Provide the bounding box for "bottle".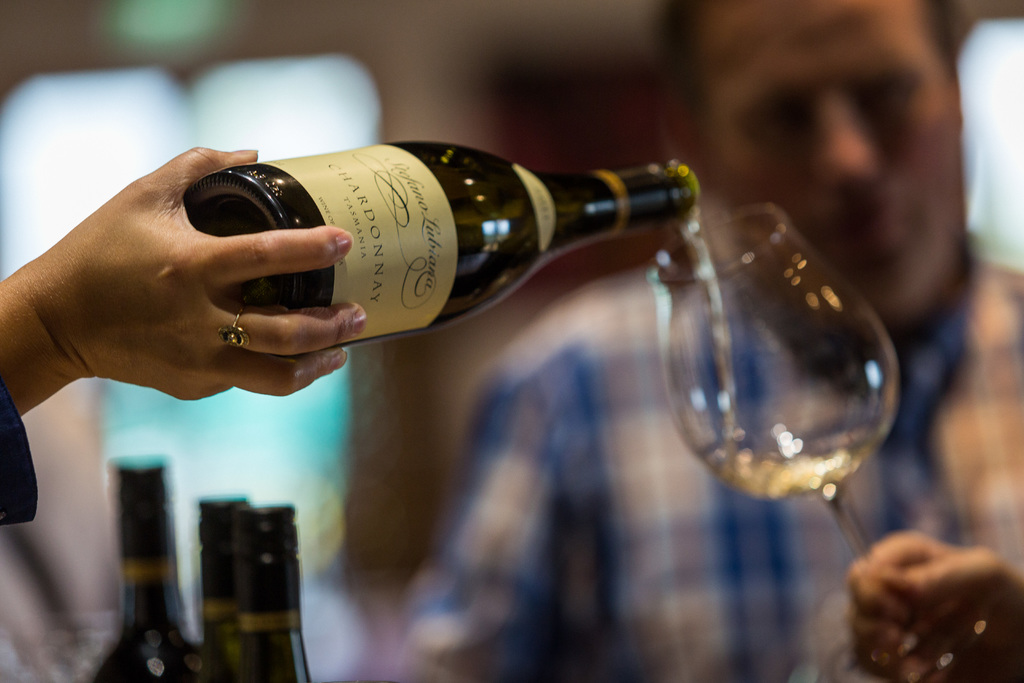
x1=183, y1=488, x2=257, y2=682.
